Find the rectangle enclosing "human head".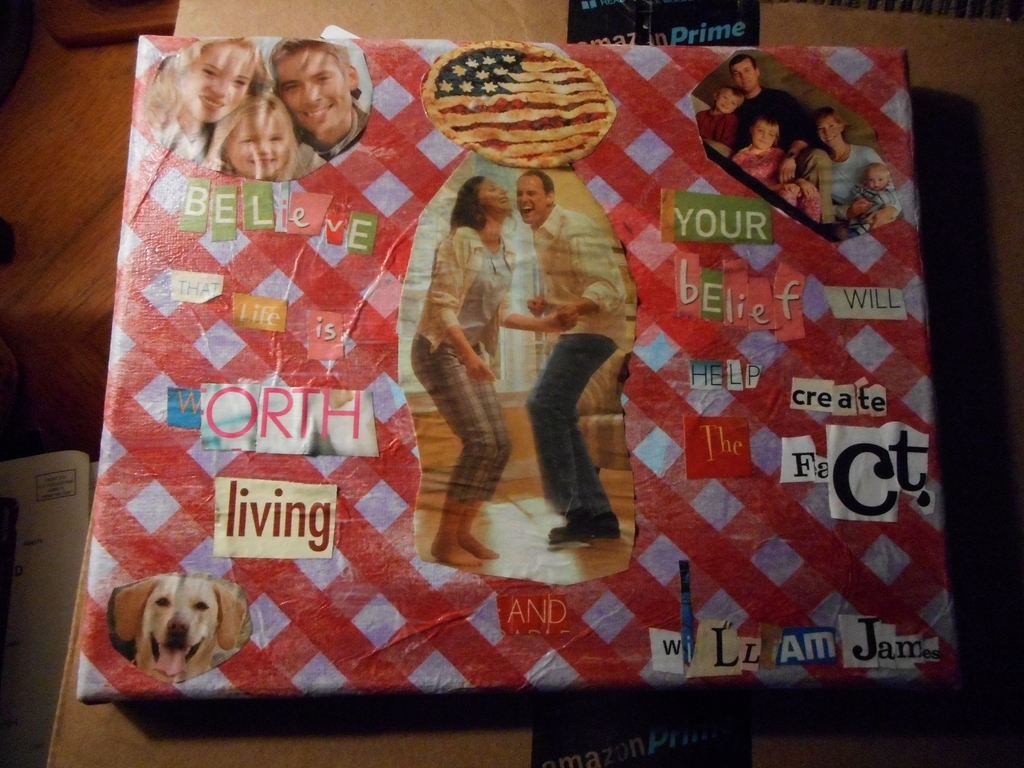
locate(515, 171, 553, 222).
